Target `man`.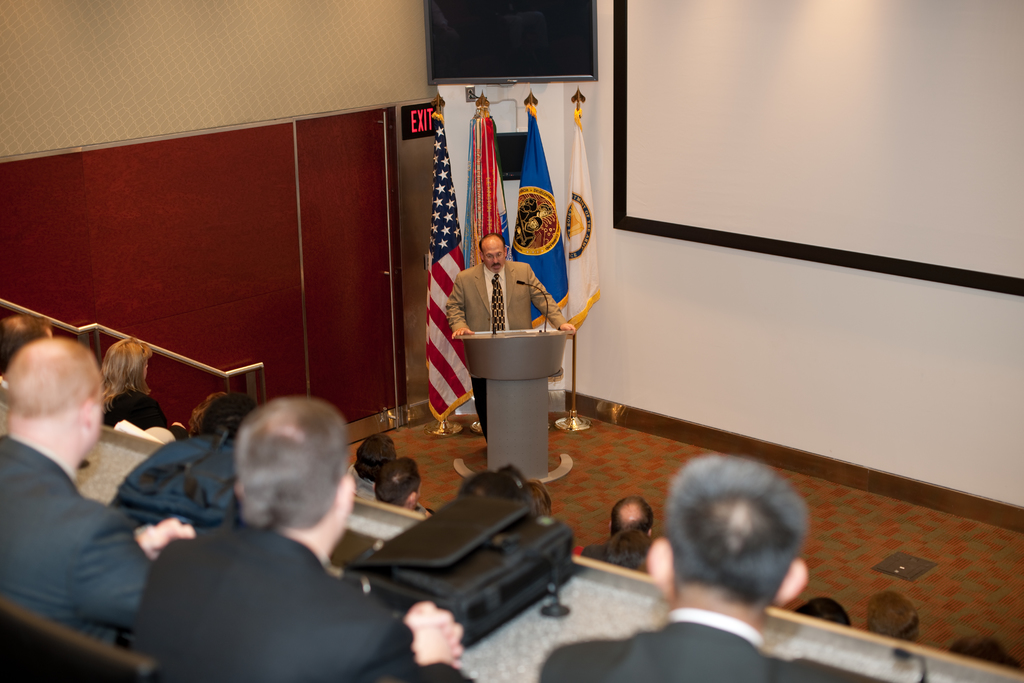
Target region: select_region(0, 329, 188, 646).
